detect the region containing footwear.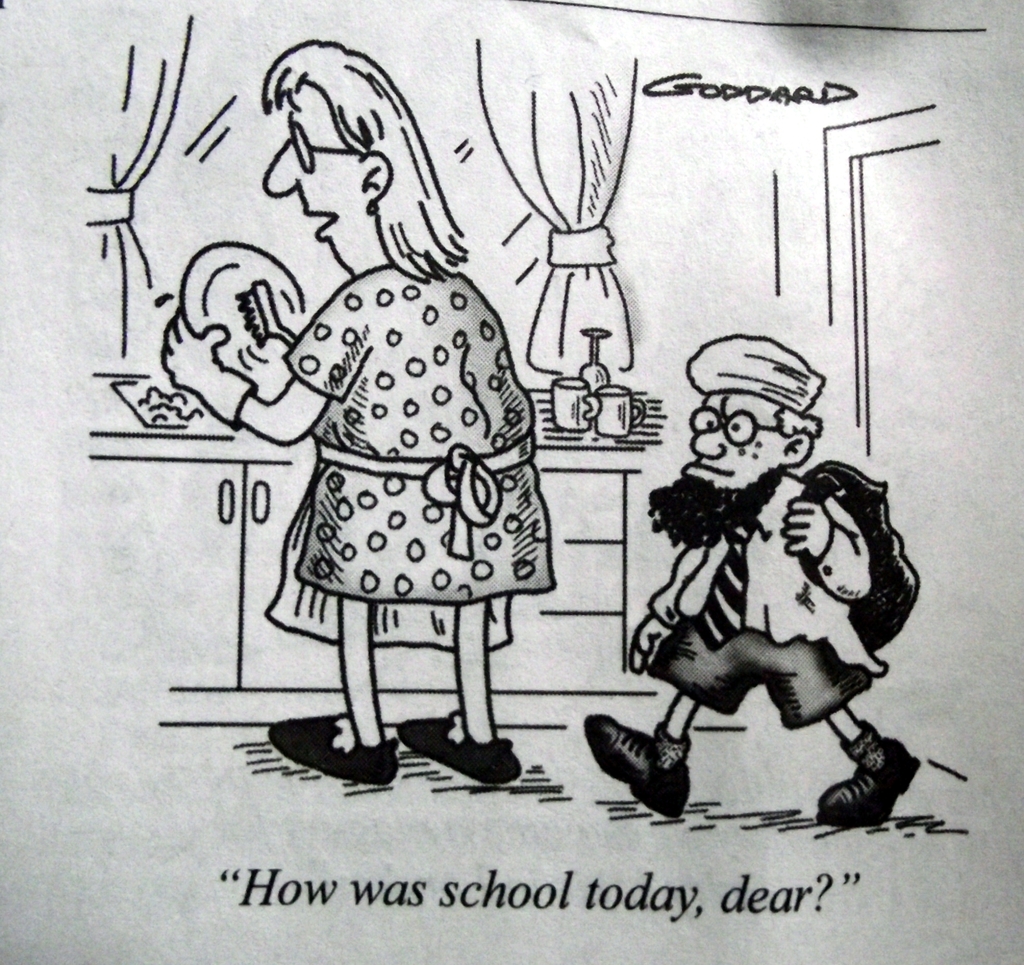
{"left": 583, "top": 707, "right": 691, "bottom": 821}.
